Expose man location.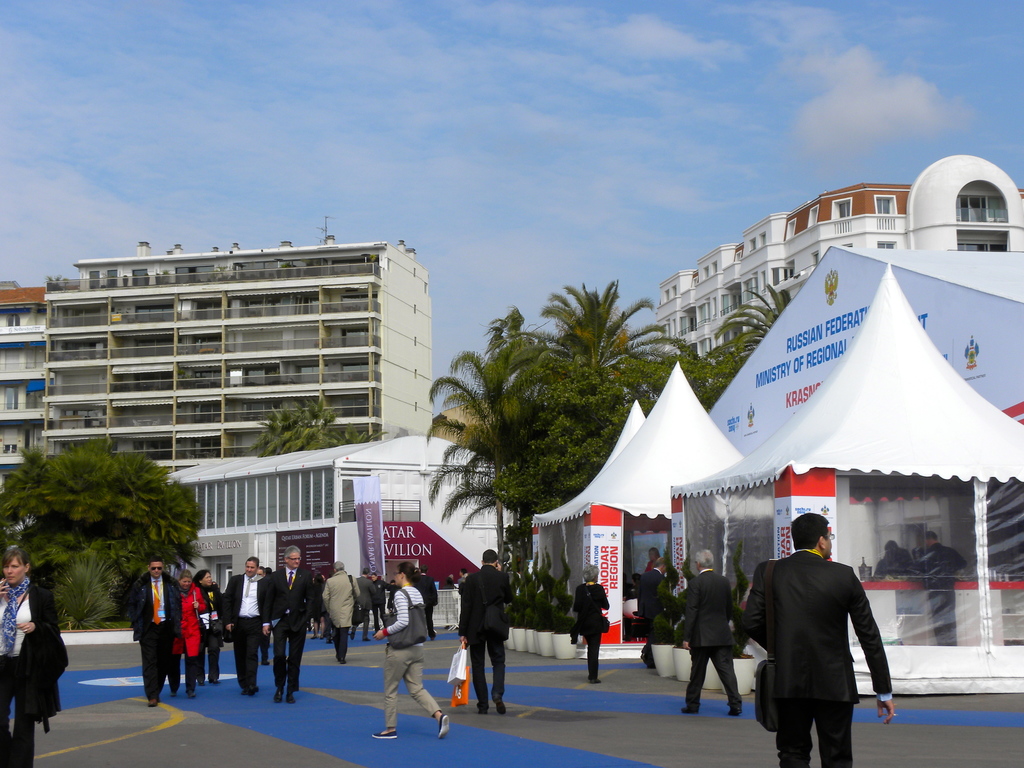
Exposed at box(913, 529, 968, 651).
